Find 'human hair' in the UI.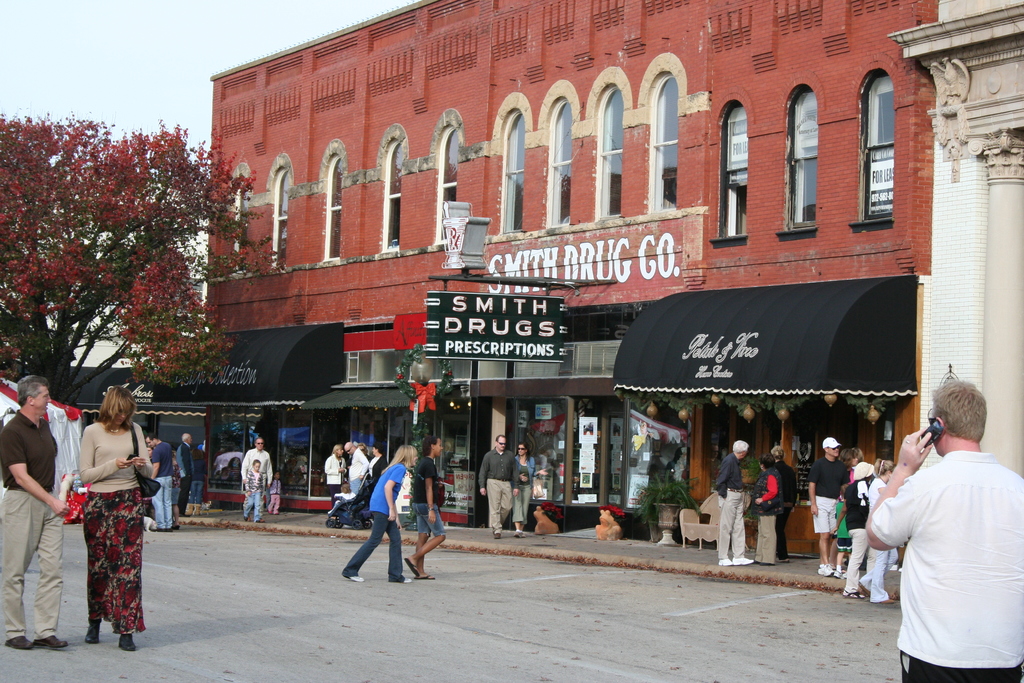
UI element at box=[420, 436, 439, 462].
